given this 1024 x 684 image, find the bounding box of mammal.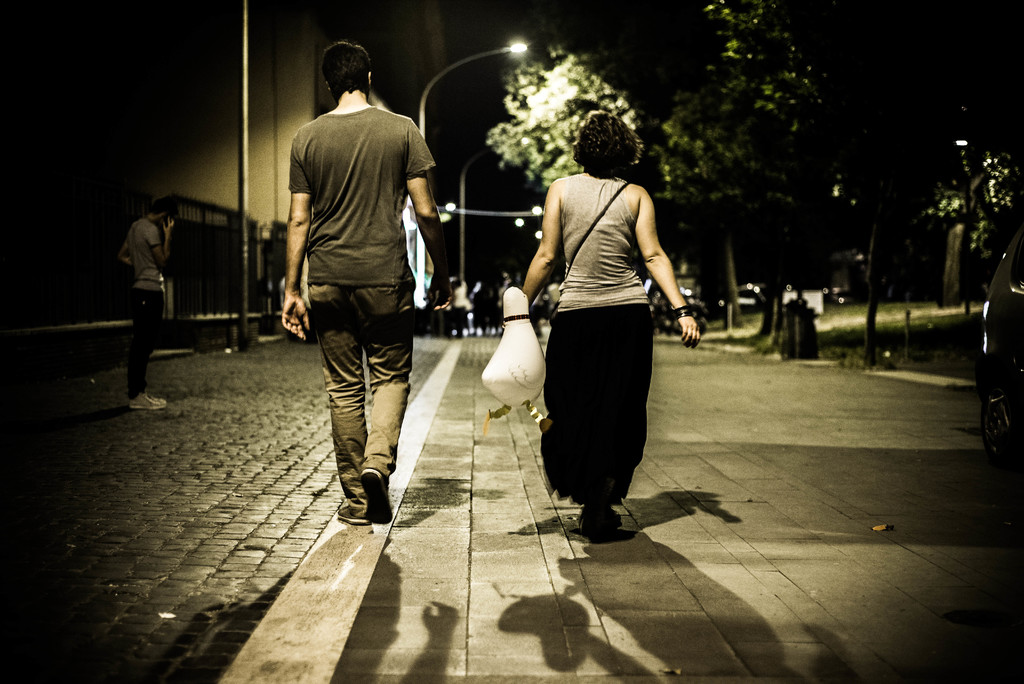
(113,202,176,413).
